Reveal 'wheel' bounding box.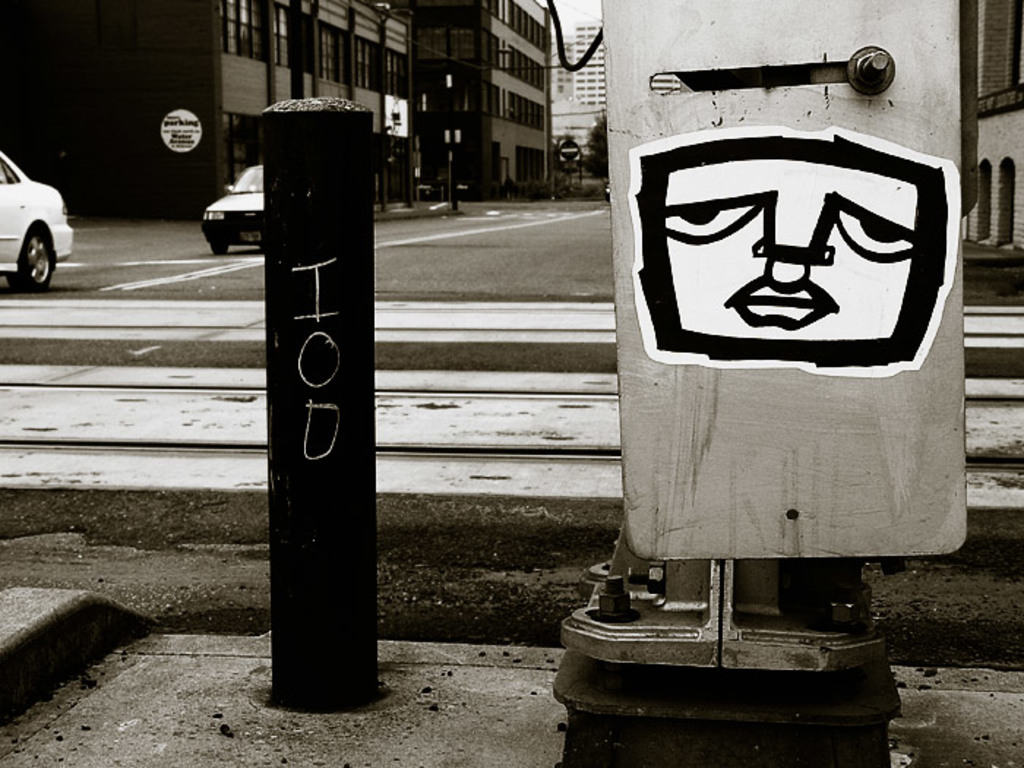
Revealed: 209/240/227/257.
